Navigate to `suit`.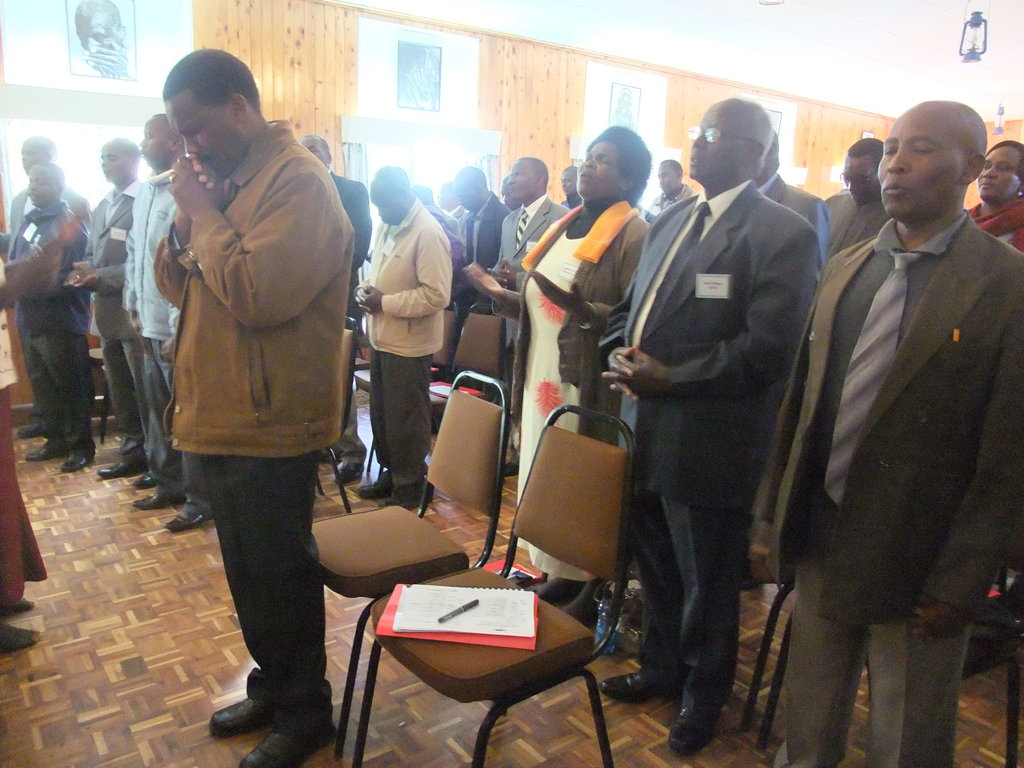
Navigation target: bbox(330, 164, 374, 466).
